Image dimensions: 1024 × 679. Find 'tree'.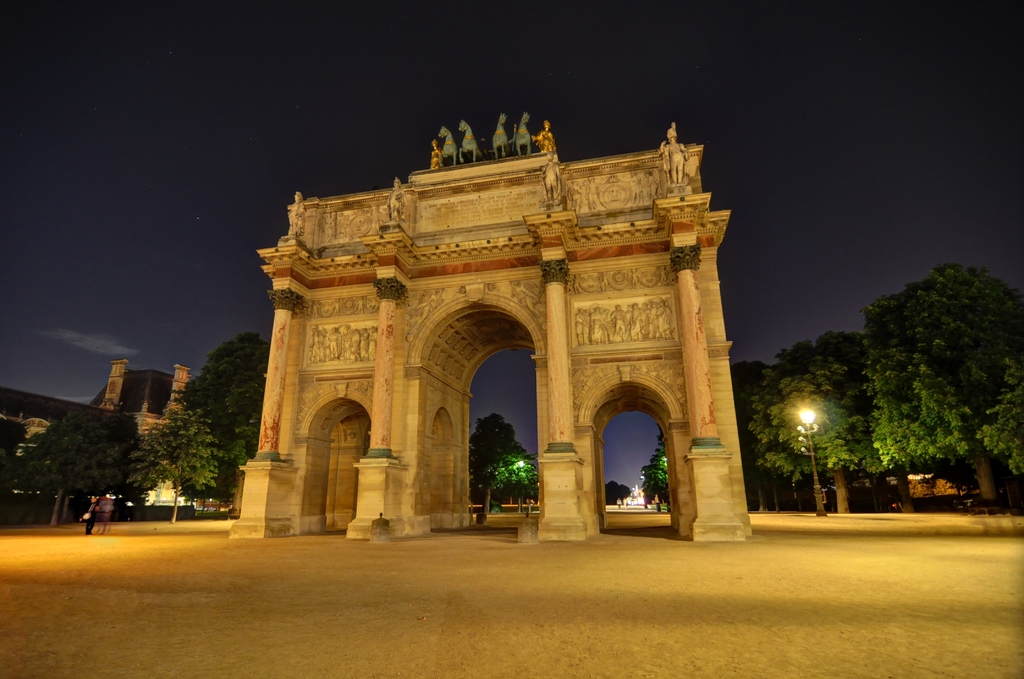
[173, 330, 276, 506].
